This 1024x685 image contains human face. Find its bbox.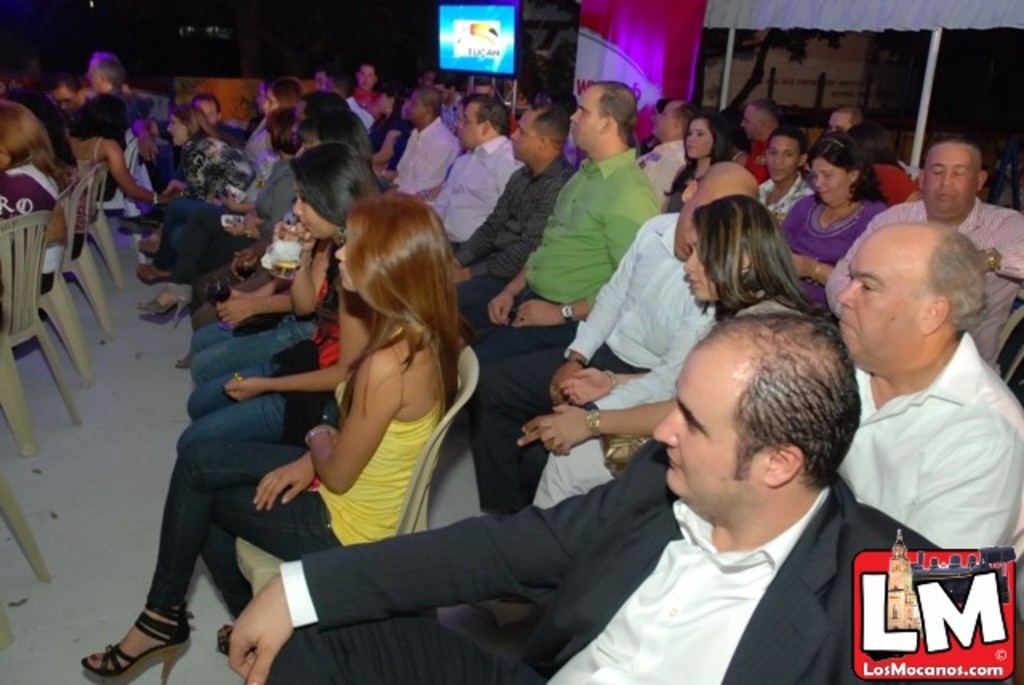
[454,101,483,150].
